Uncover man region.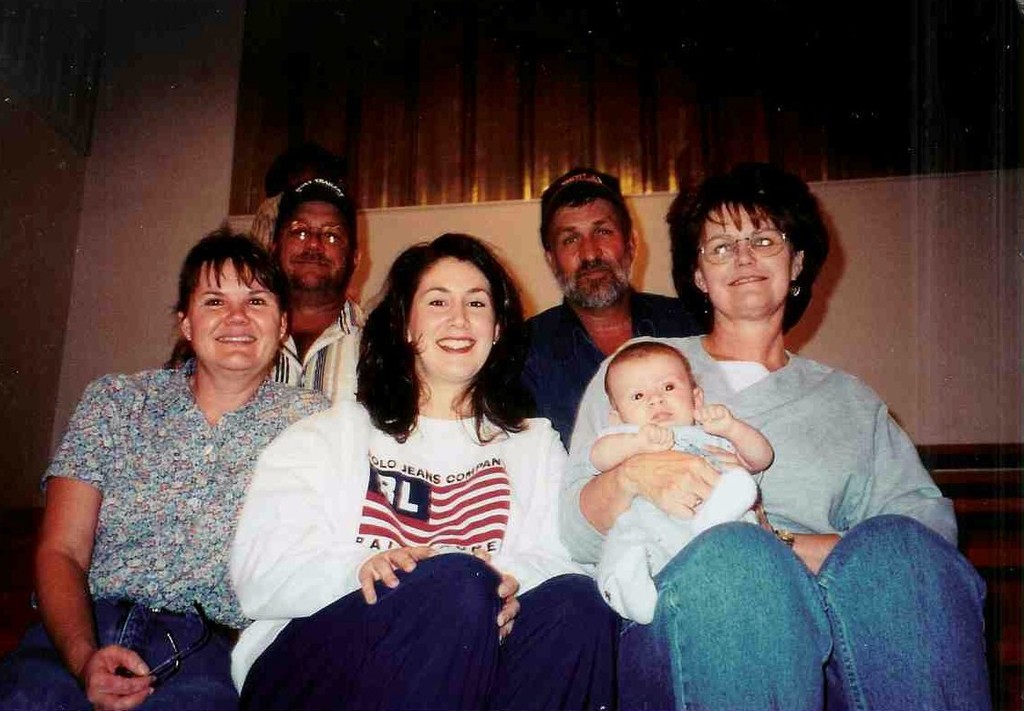
Uncovered: BBox(523, 160, 684, 453).
